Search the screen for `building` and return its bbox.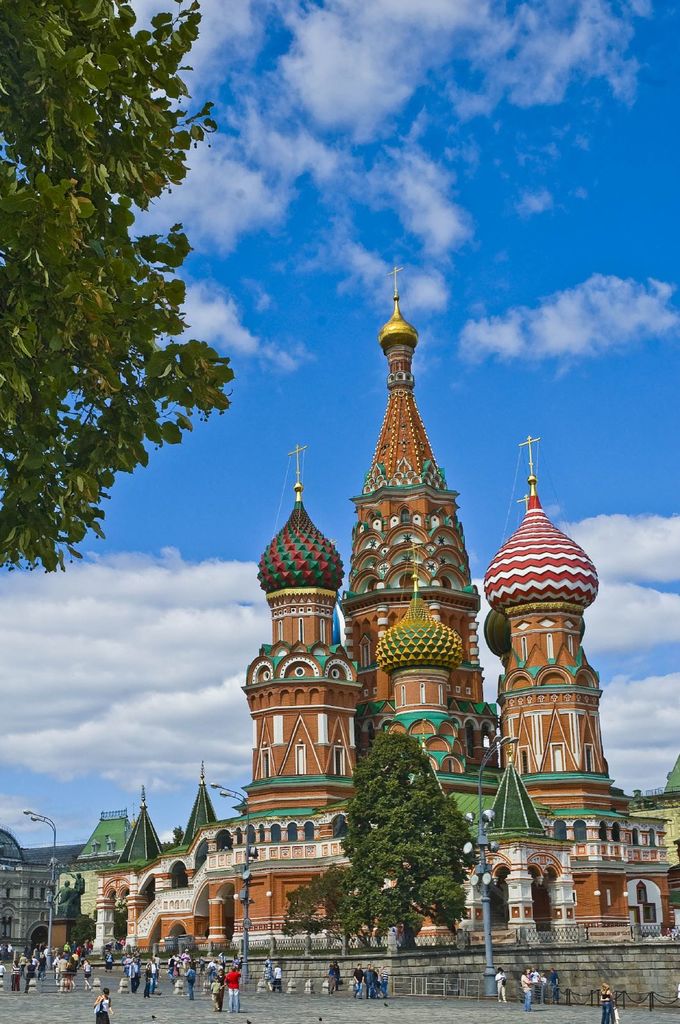
Found: 94,269,679,954.
